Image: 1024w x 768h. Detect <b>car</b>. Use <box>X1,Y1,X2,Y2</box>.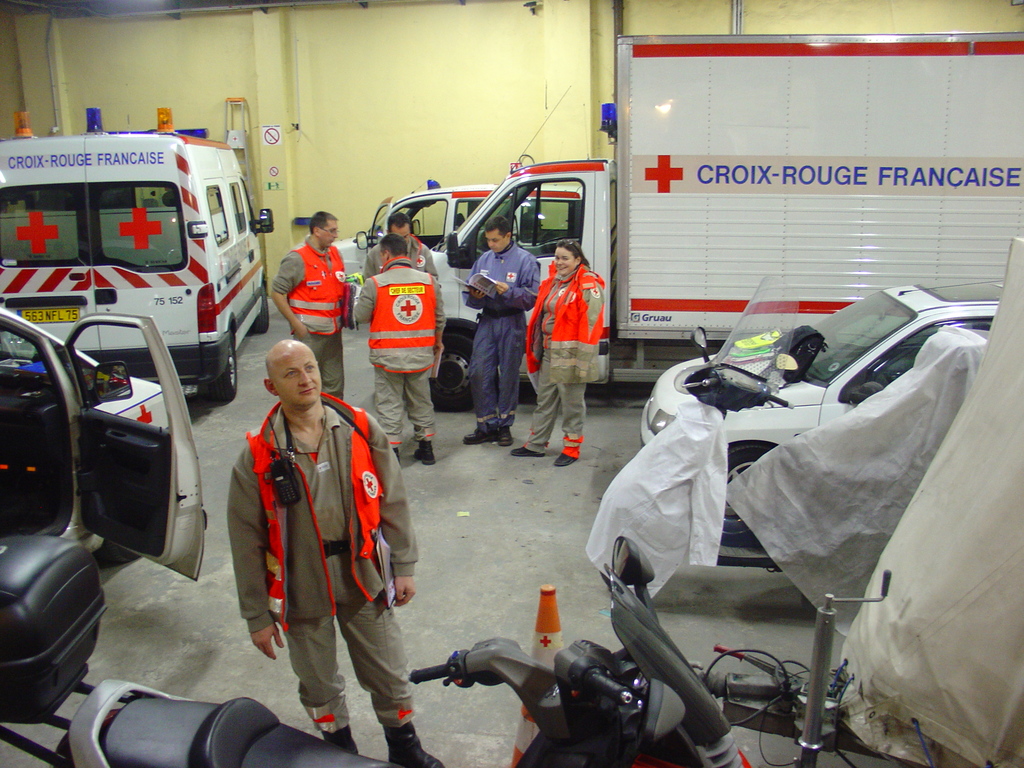
<box>639,278,1003,547</box>.
